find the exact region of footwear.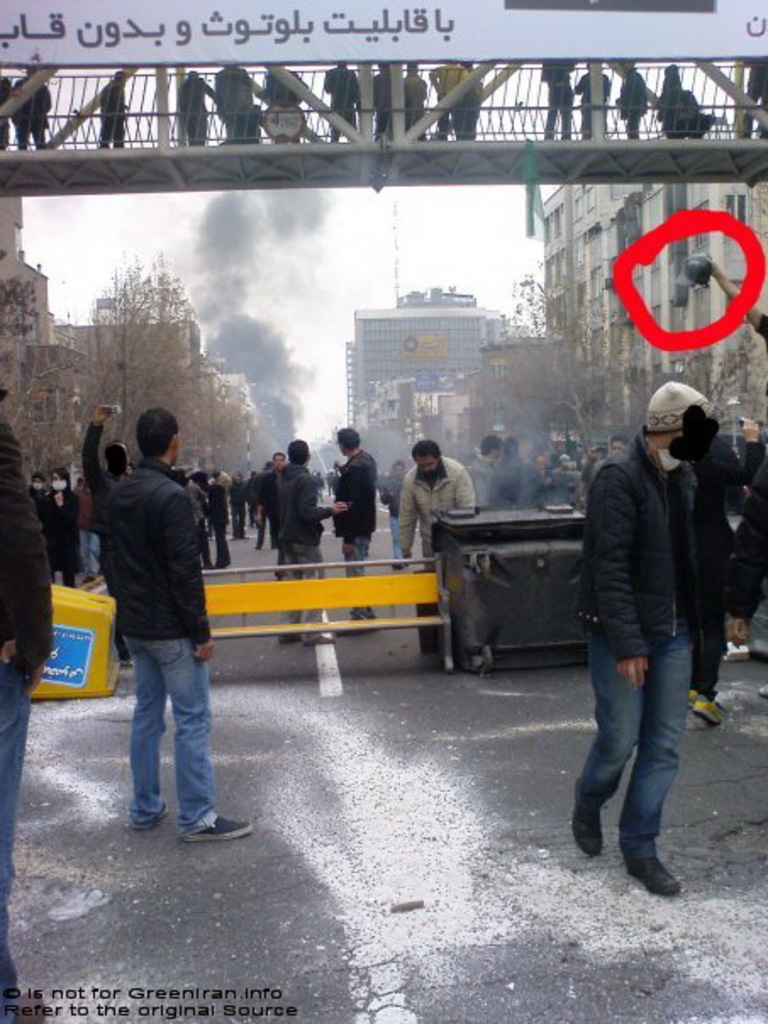
Exact region: left=278, top=634, right=303, bottom=641.
